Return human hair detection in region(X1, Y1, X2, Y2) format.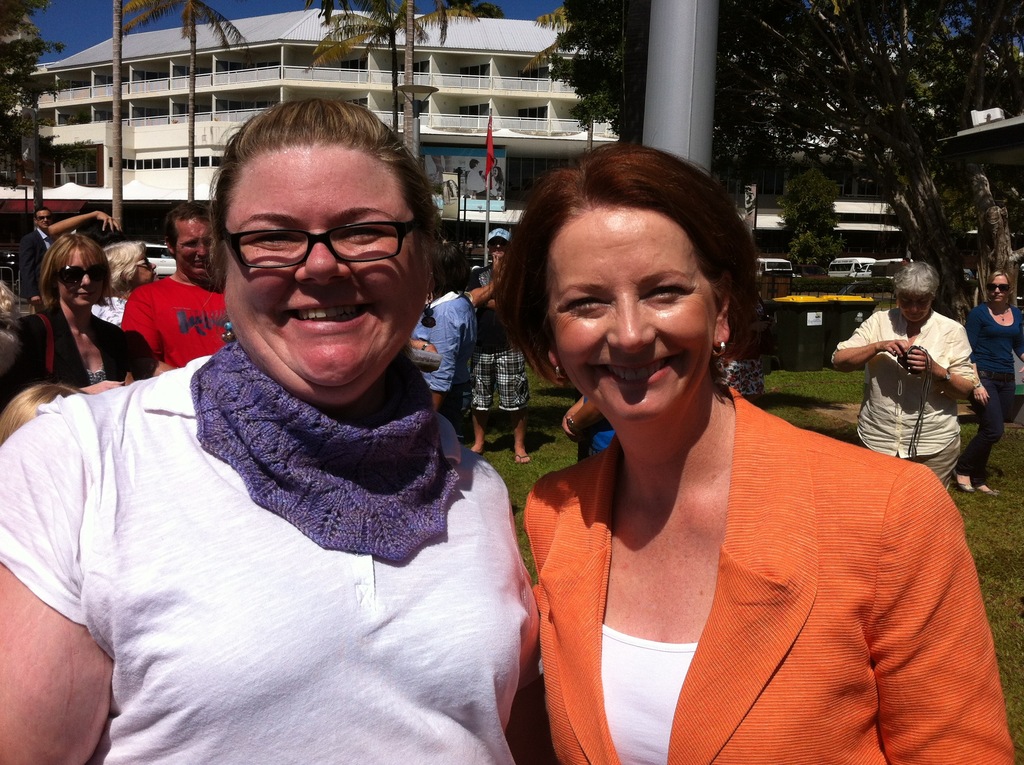
region(35, 207, 46, 215).
